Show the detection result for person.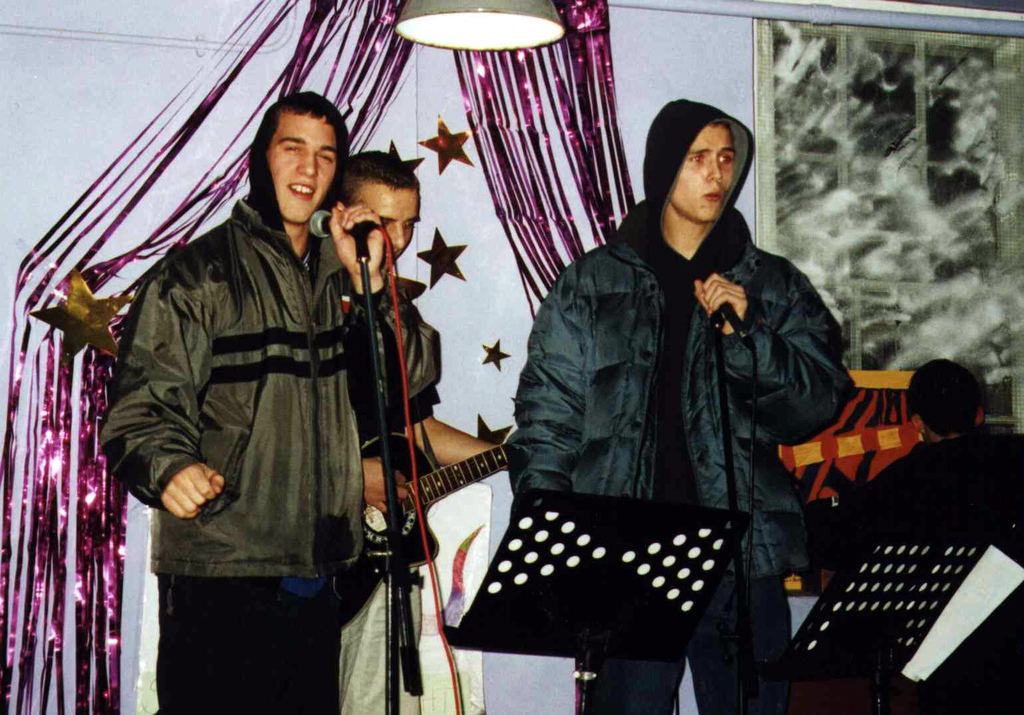
detection(813, 358, 1023, 714).
